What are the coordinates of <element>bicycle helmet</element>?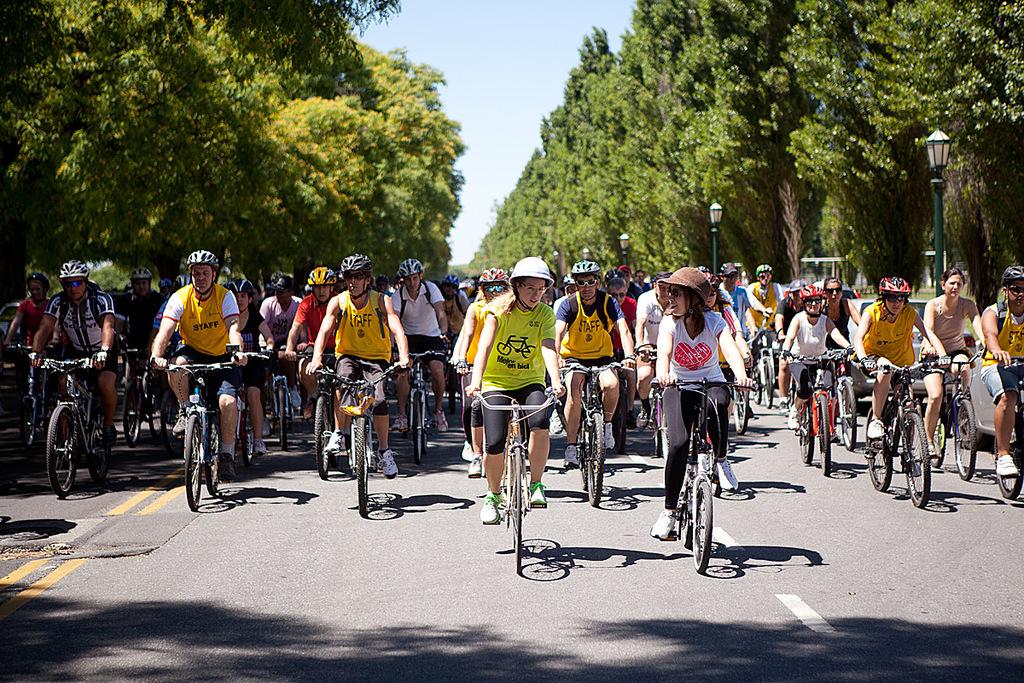
(left=398, top=255, right=427, bottom=277).
